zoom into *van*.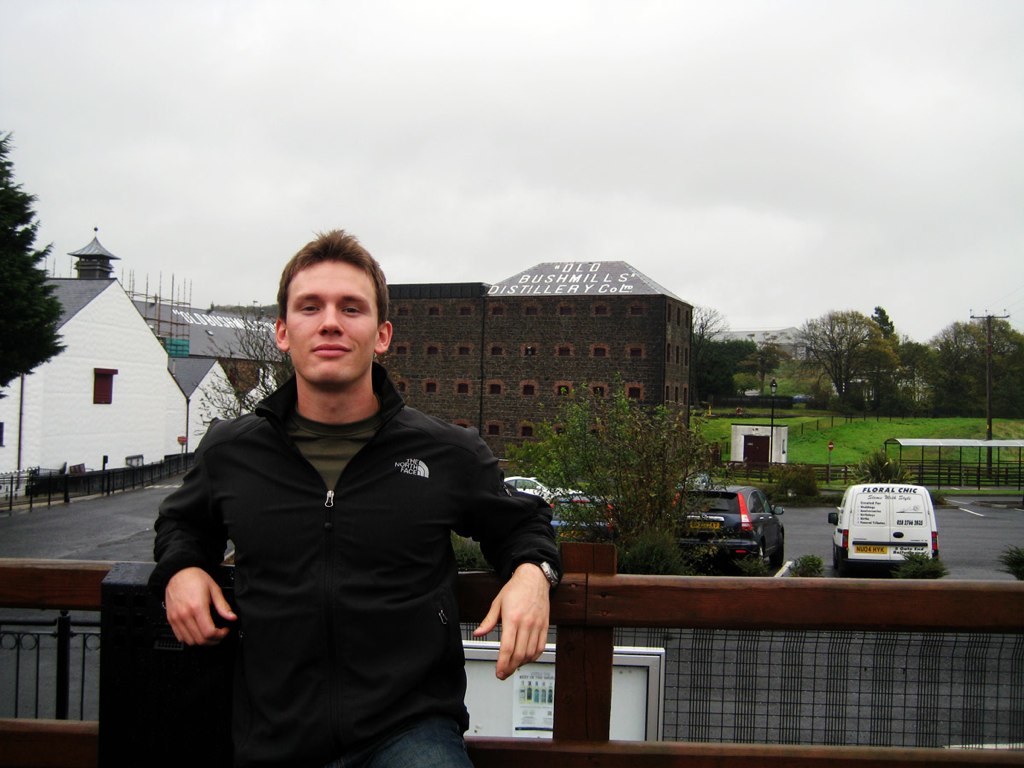
Zoom target: 827/480/940/576.
